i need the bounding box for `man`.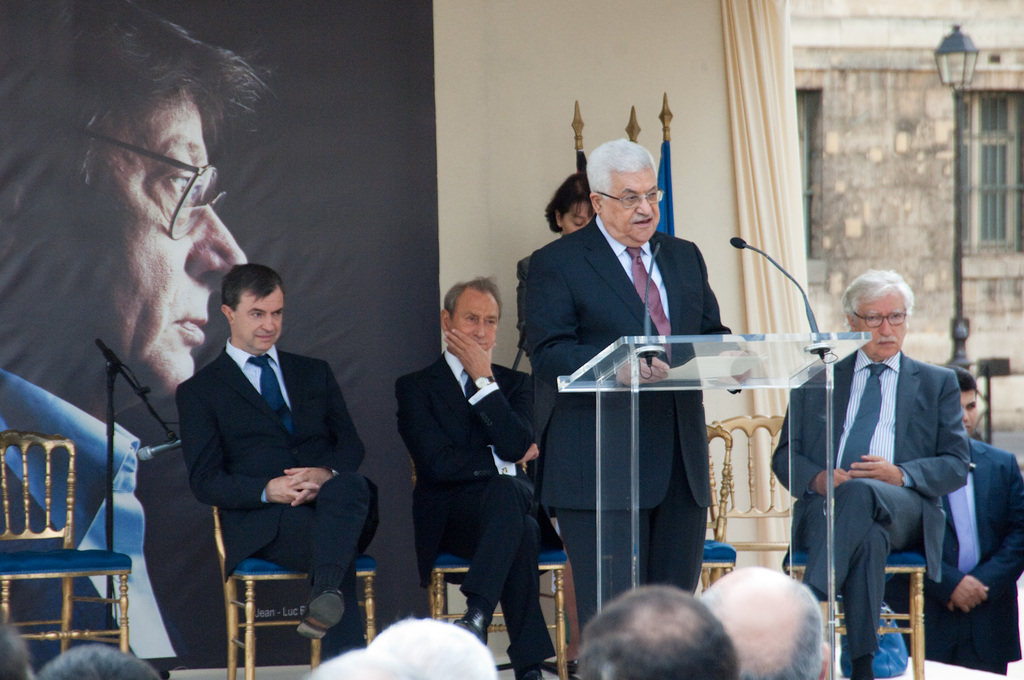
Here it is: 575/585/739/679.
